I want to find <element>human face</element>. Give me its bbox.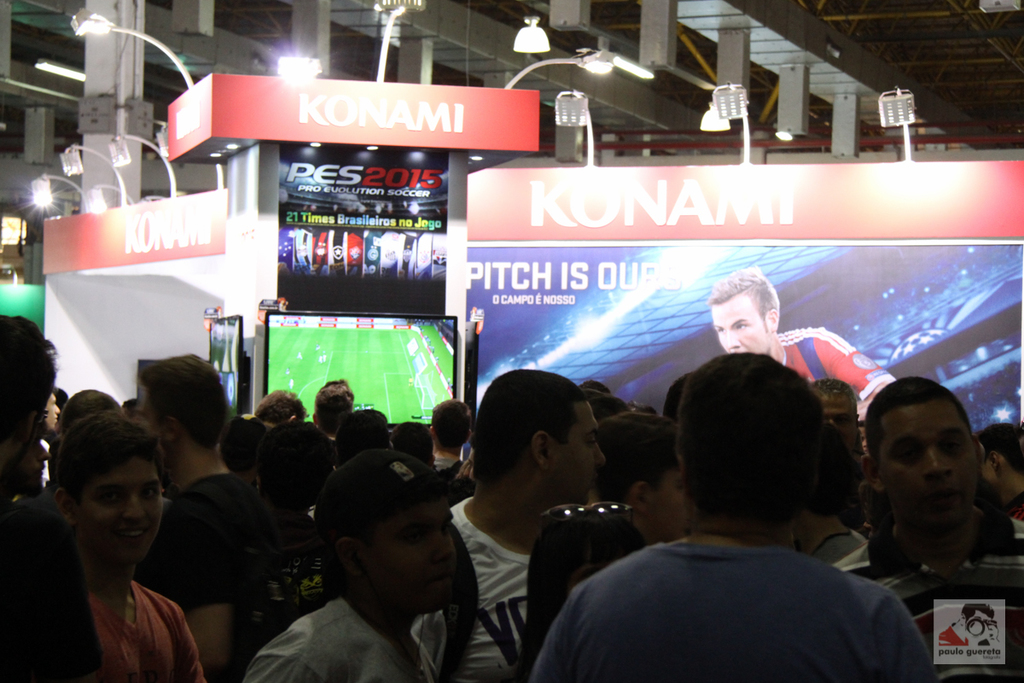
bbox=(857, 427, 869, 453).
